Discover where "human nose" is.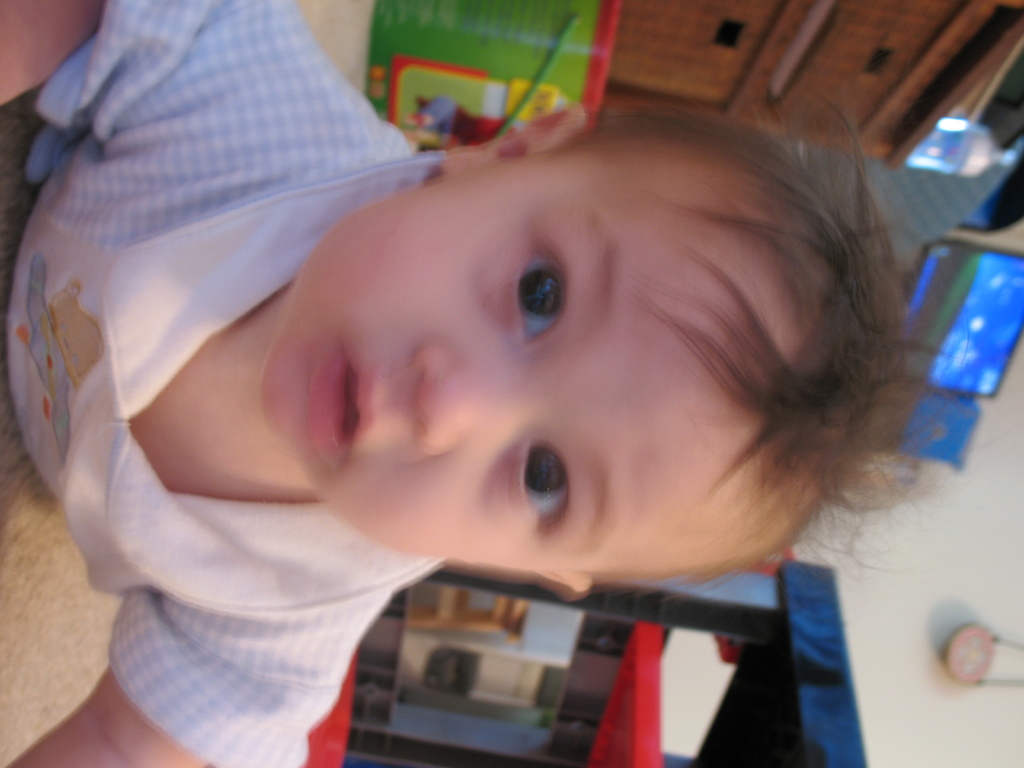
Discovered at Rect(416, 342, 529, 452).
